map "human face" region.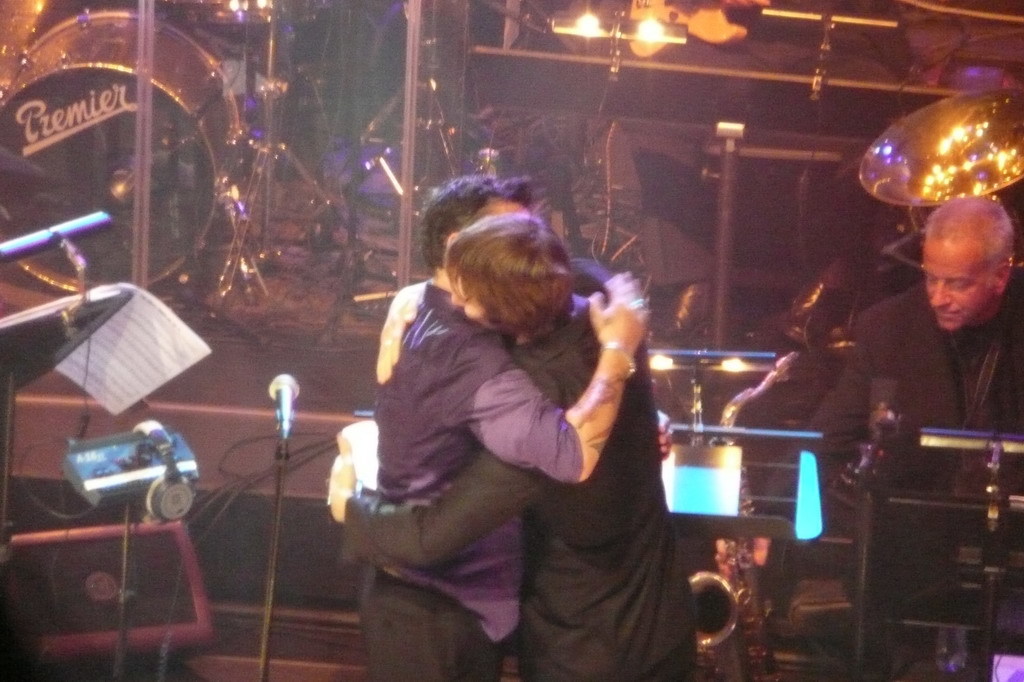
Mapped to Rect(445, 267, 494, 328).
